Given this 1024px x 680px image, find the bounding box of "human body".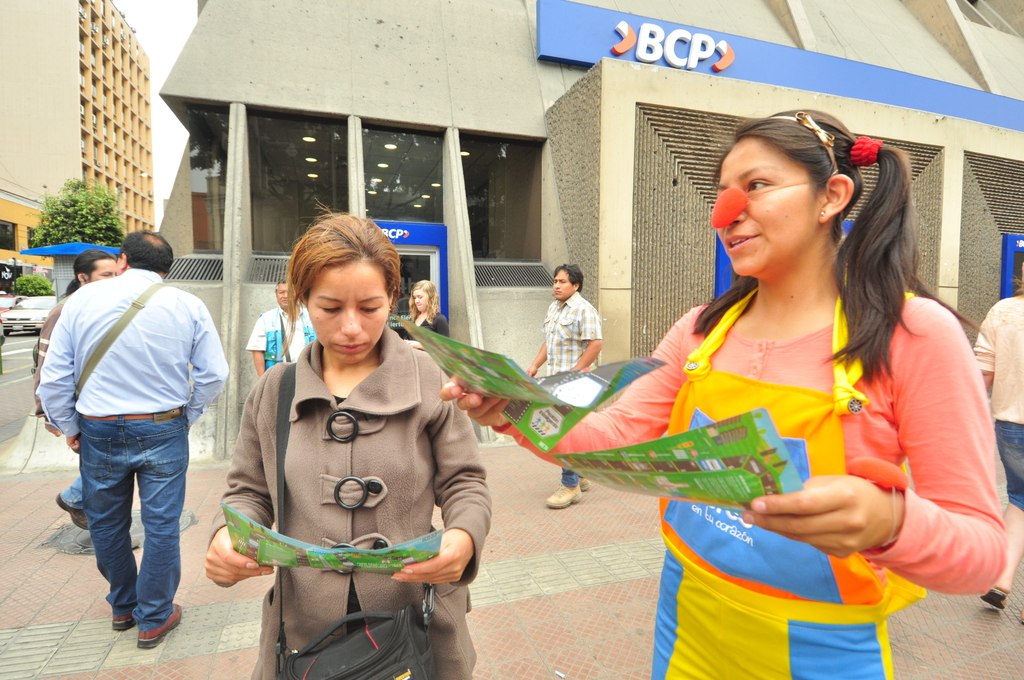
locate(437, 264, 1004, 679).
